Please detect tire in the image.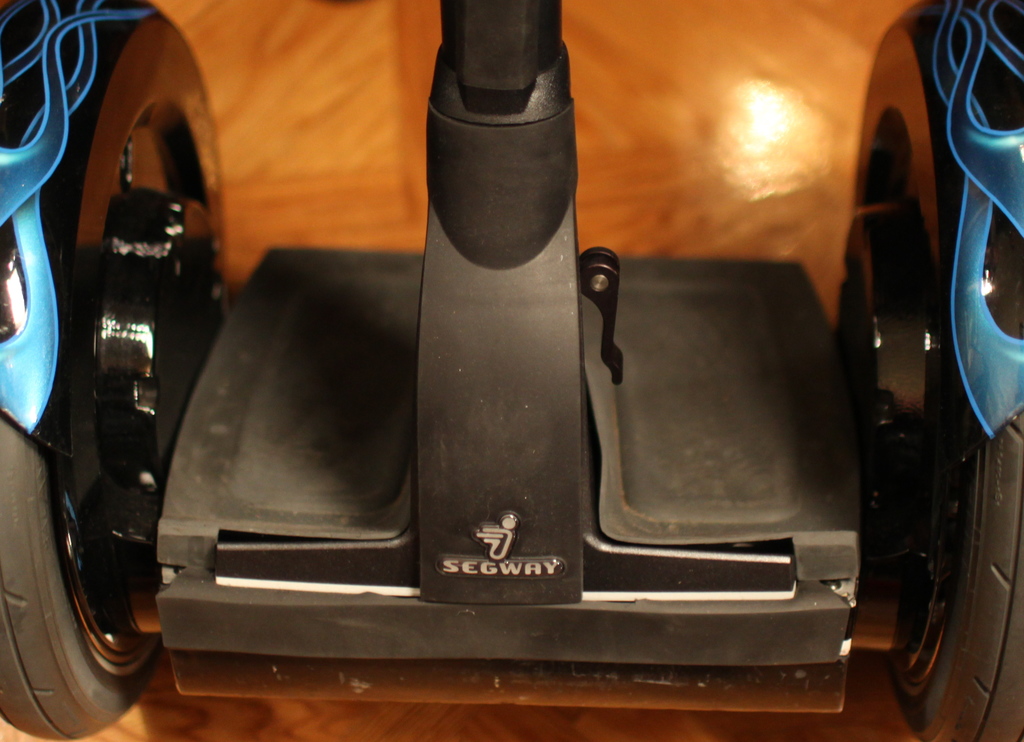
[x1=833, y1=1, x2=1023, y2=741].
